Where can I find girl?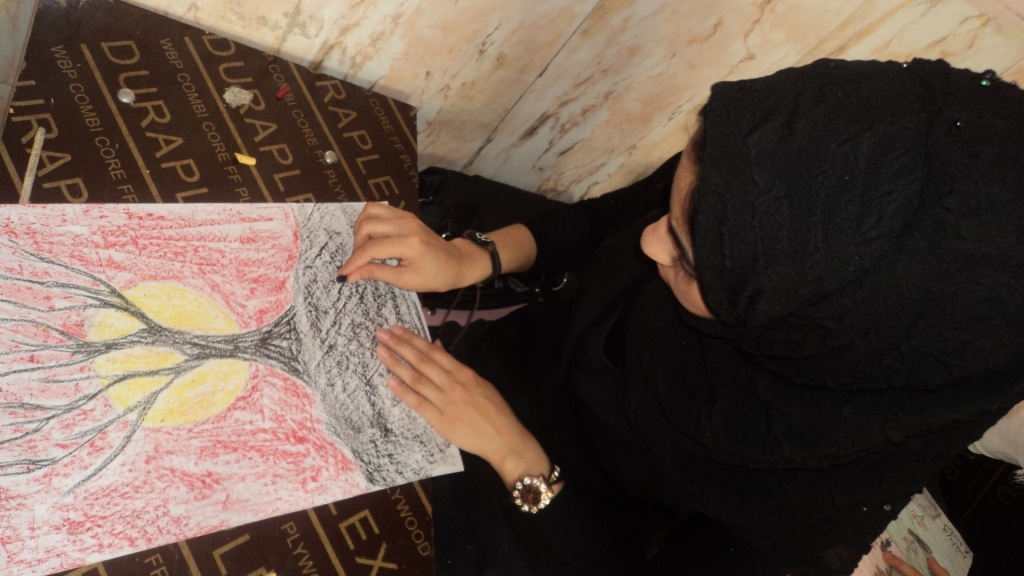
You can find it at x1=333, y1=55, x2=1023, y2=575.
